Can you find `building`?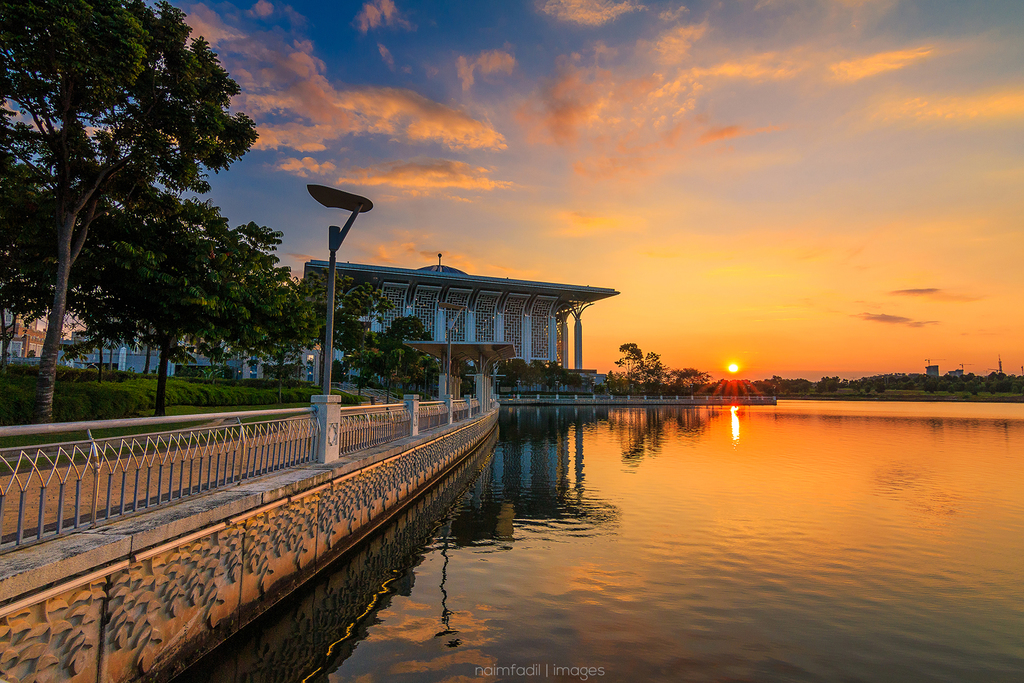
Yes, bounding box: <box>303,259,619,403</box>.
